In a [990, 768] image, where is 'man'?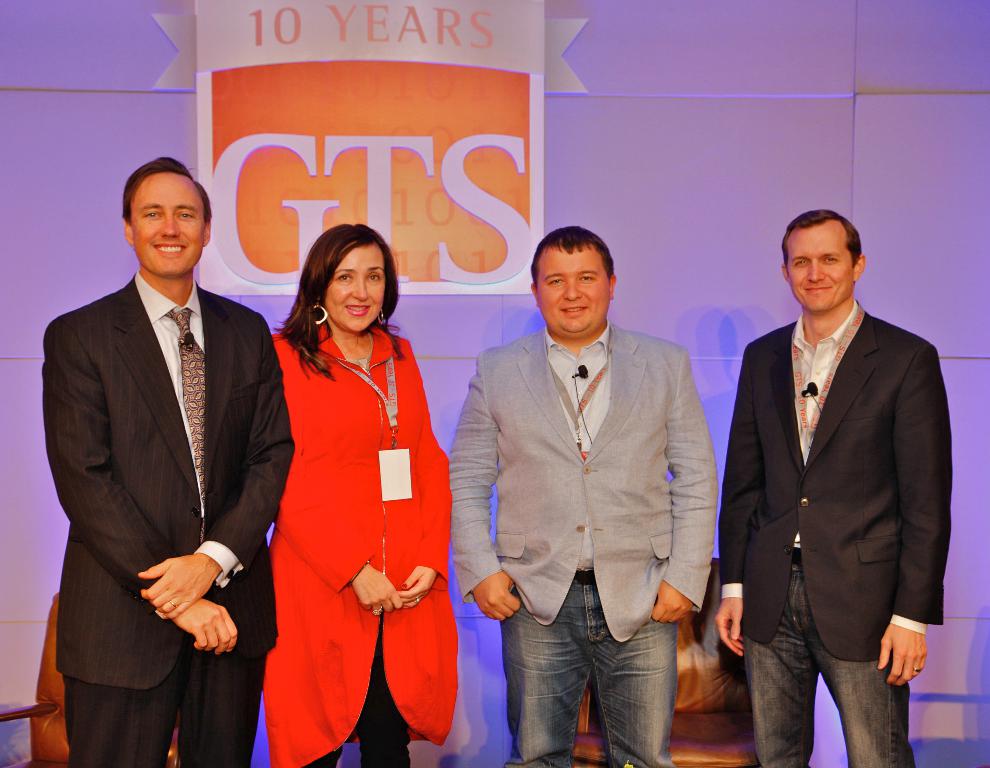
[x1=720, y1=178, x2=960, y2=767].
